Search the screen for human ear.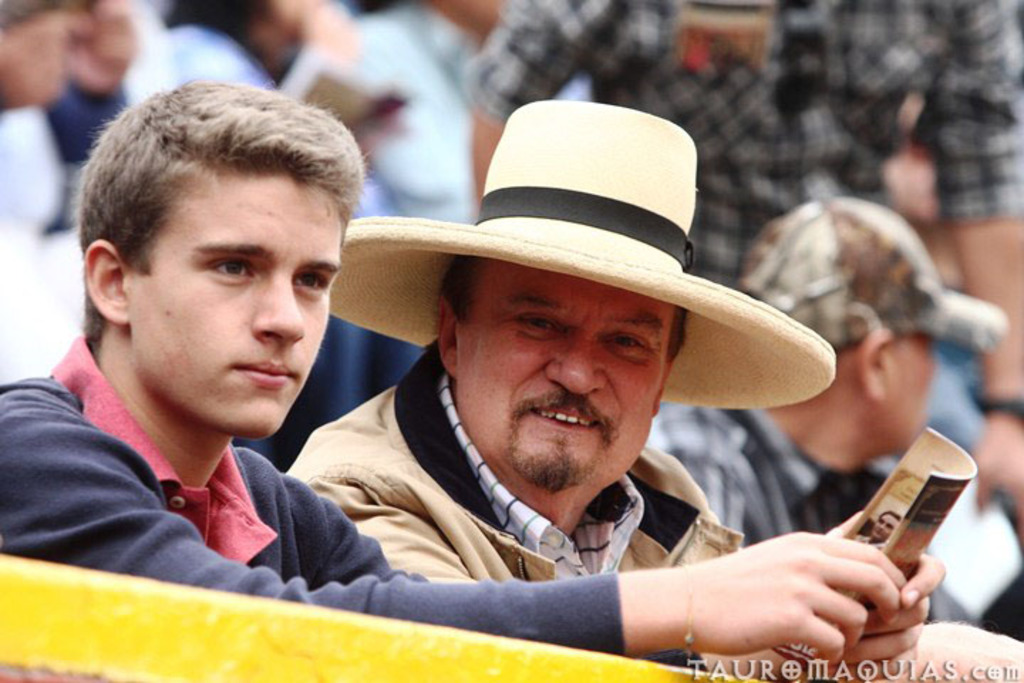
Found at {"x1": 87, "y1": 242, "x2": 125, "y2": 322}.
